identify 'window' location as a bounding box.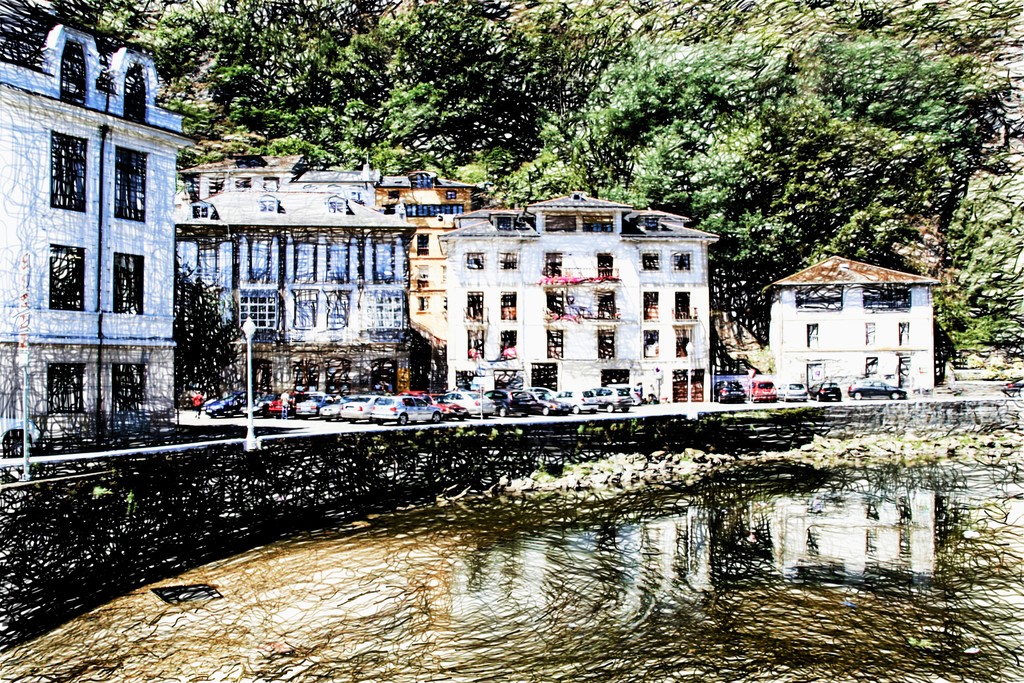
(x1=499, y1=325, x2=517, y2=356).
